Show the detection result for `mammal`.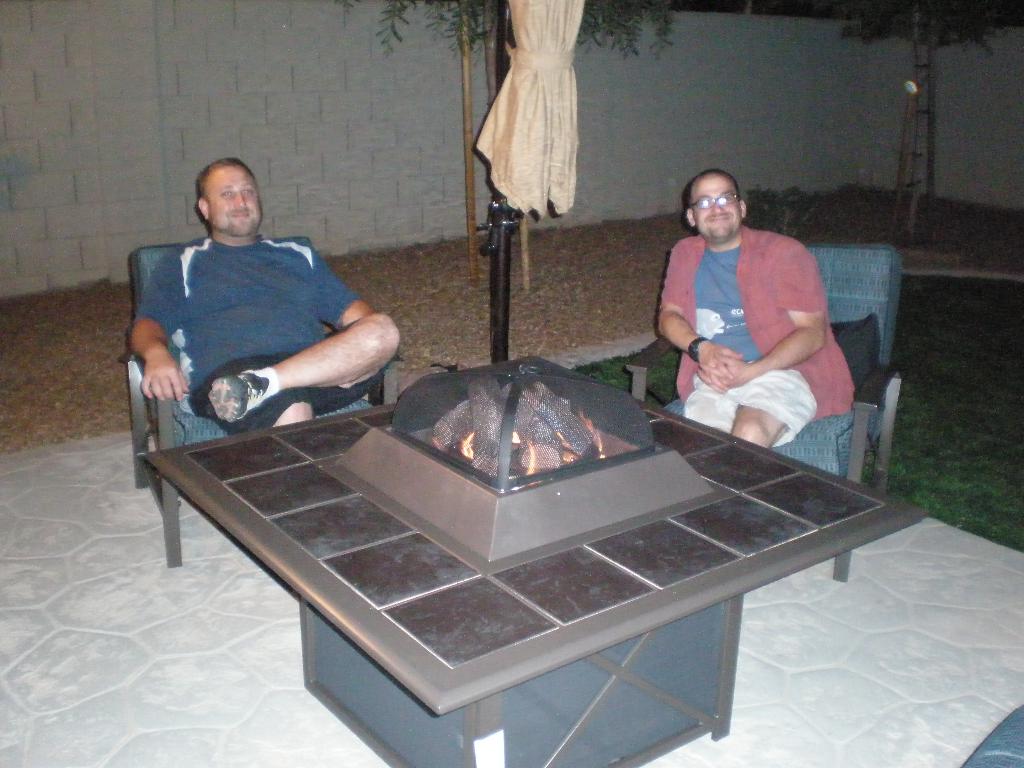
[left=116, top=174, right=421, bottom=456].
